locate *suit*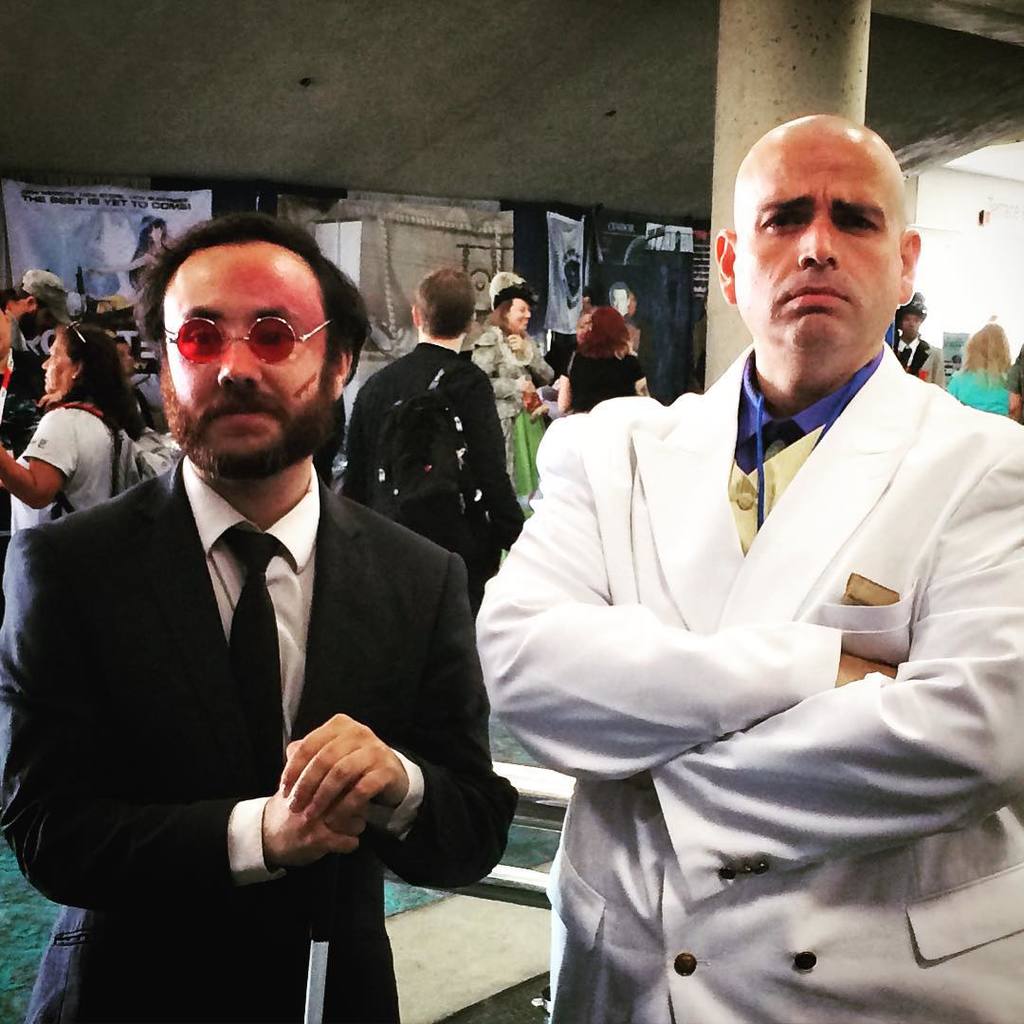
{"x1": 476, "y1": 342, "x2": 1023, "y2": 1023}
